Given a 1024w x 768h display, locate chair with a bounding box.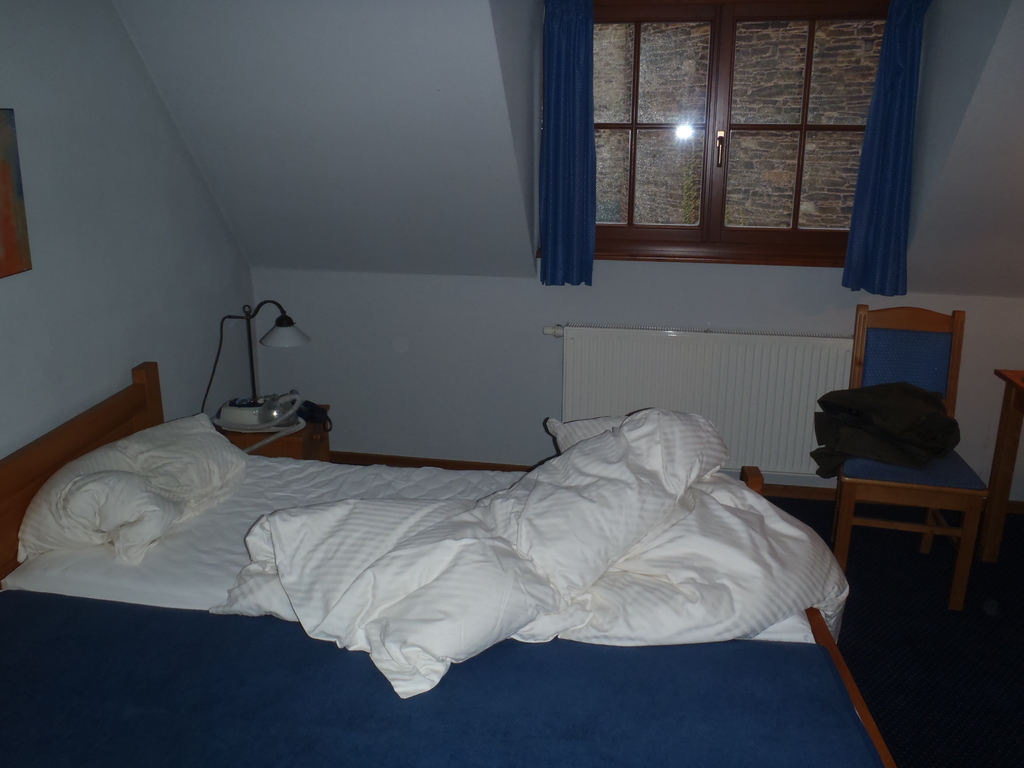
Located: x1=822, y1=370, x2=994, y2=604.
